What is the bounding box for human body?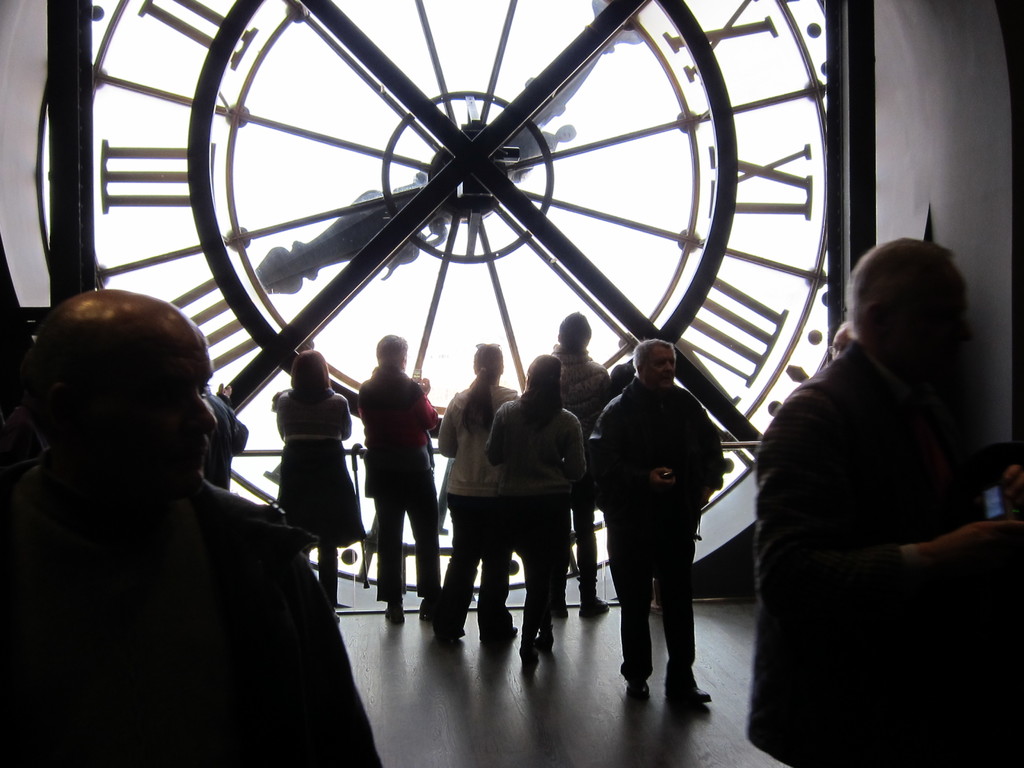
(359,339,449,620).
